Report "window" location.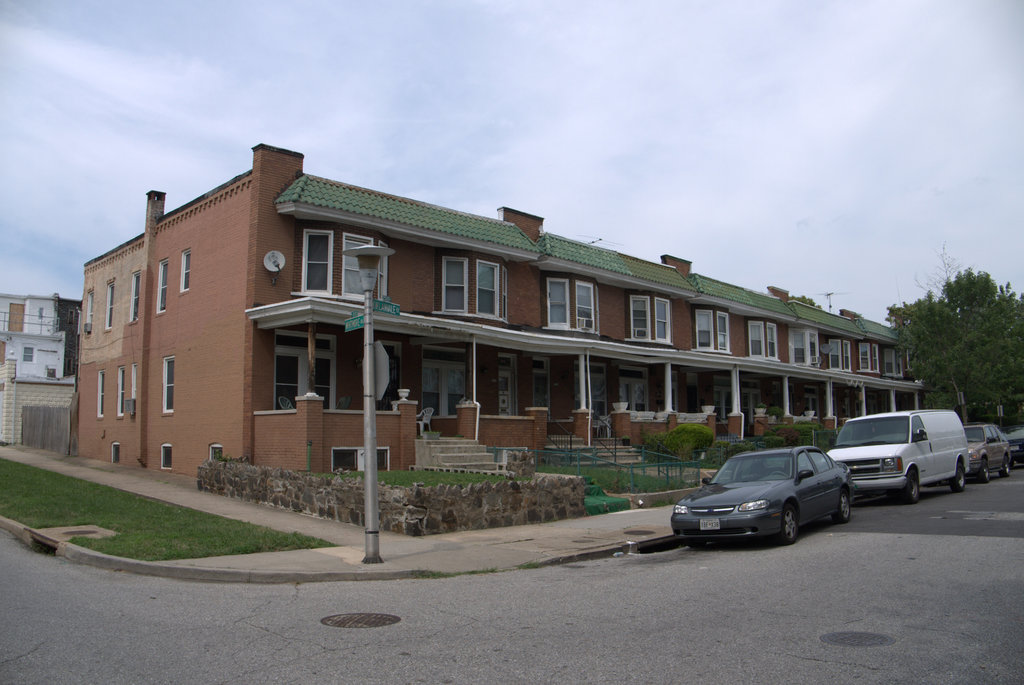
Report: region(571, 366, 611, 421).
